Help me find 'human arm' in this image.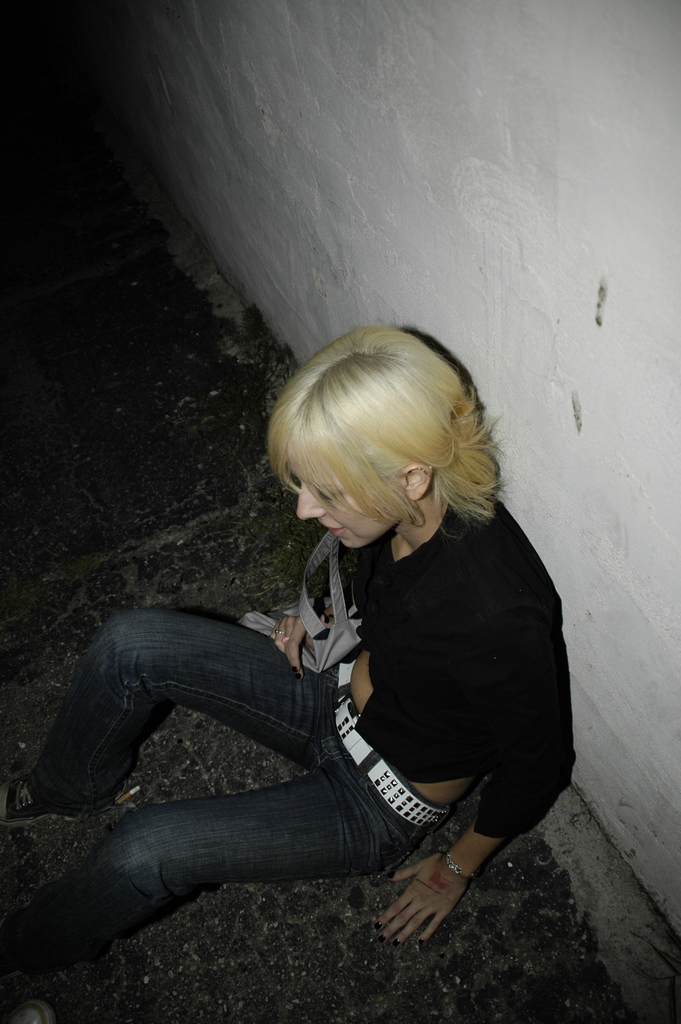
Found it: (272, 590, 363, 679).
